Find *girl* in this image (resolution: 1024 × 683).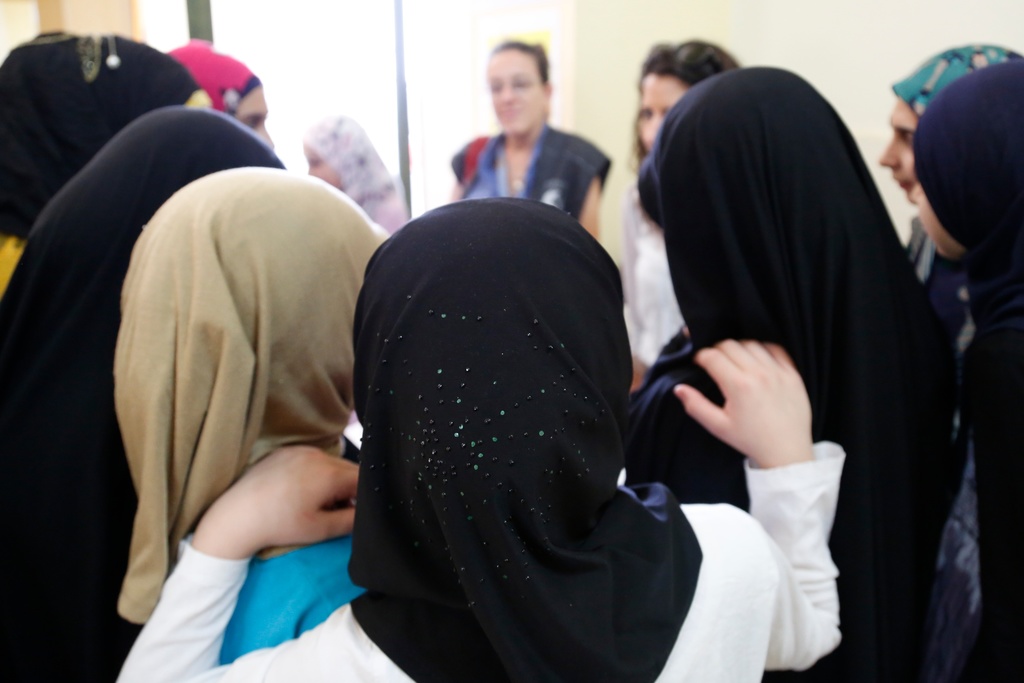
874,41,1023,304.
